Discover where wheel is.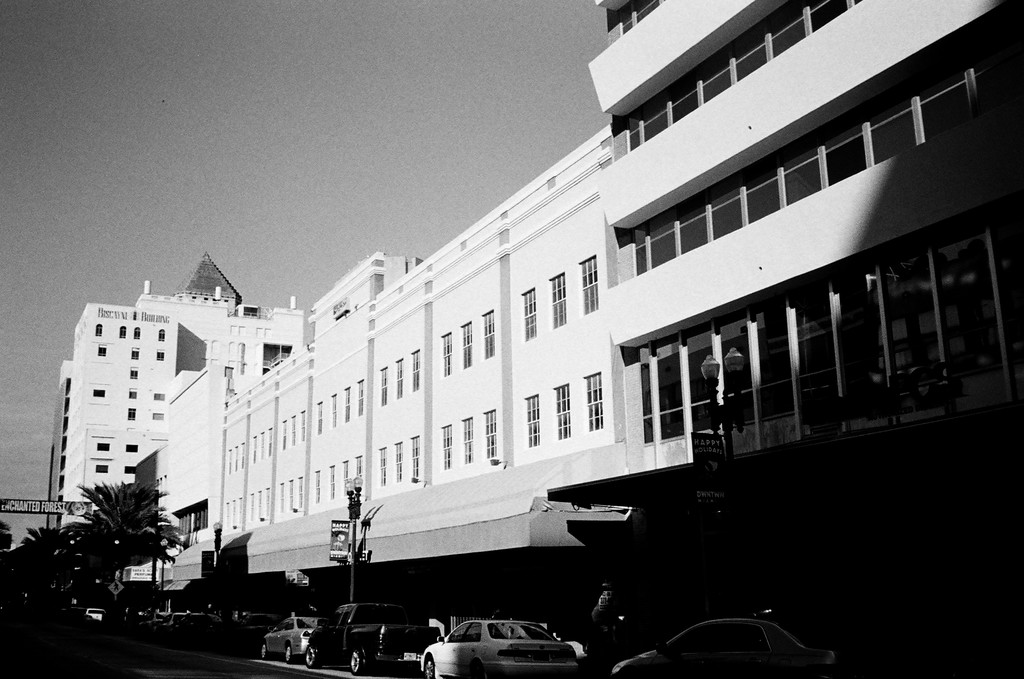
Discovered at x1=424, y1=655, x2=434, y2=678.
